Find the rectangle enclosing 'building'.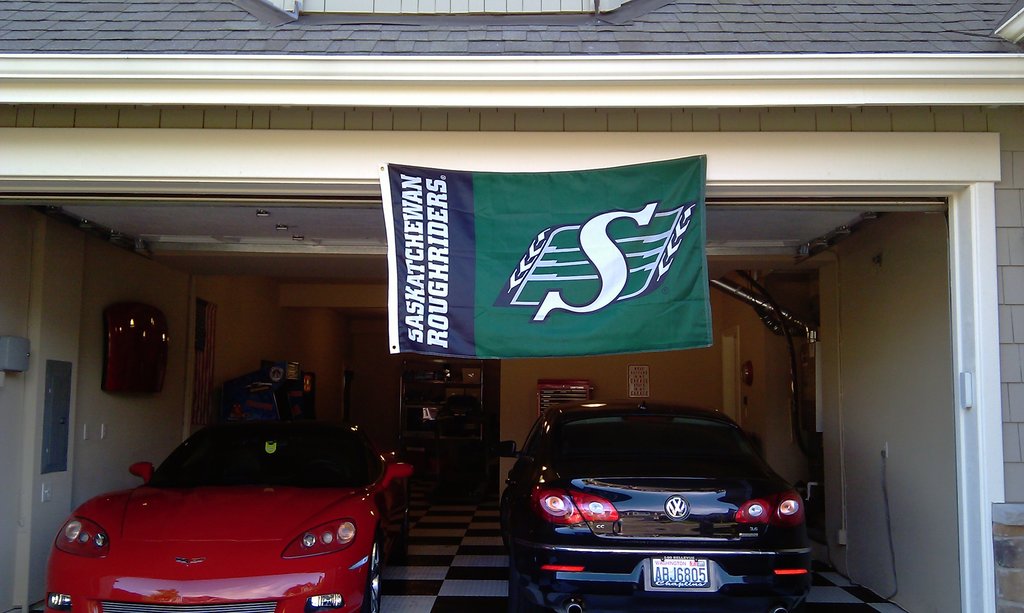
bbox=(0, 0, 1018, 609).
